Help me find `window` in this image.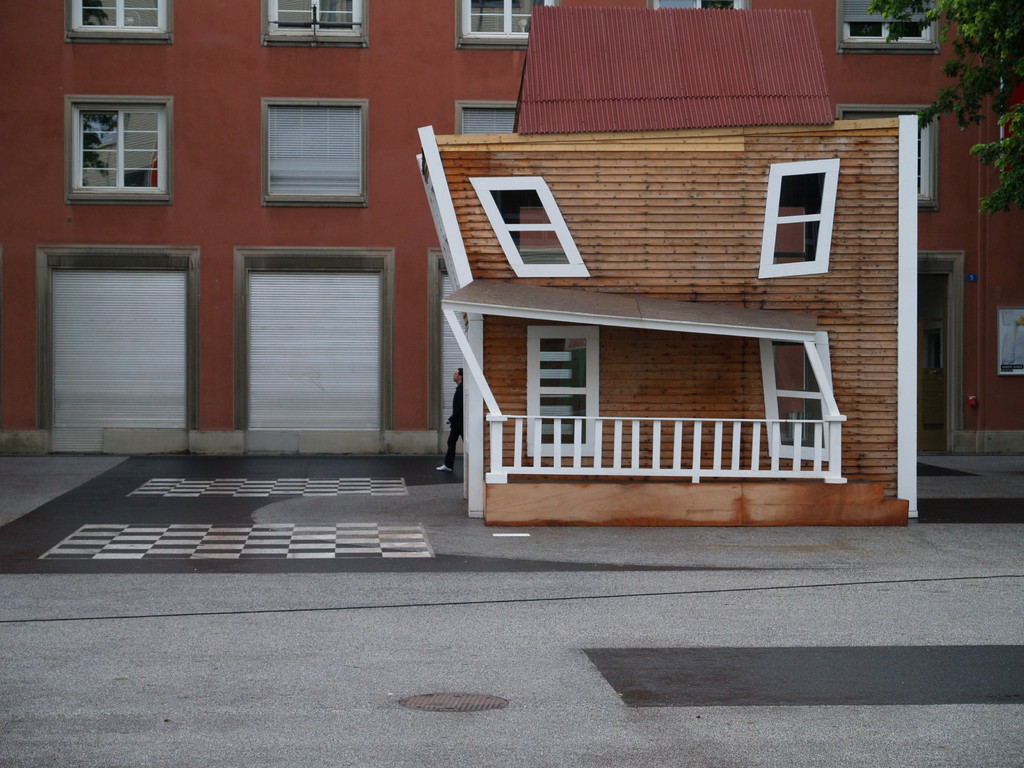
Found it: (x1=522, y1=321, x2=600, y2=461).
